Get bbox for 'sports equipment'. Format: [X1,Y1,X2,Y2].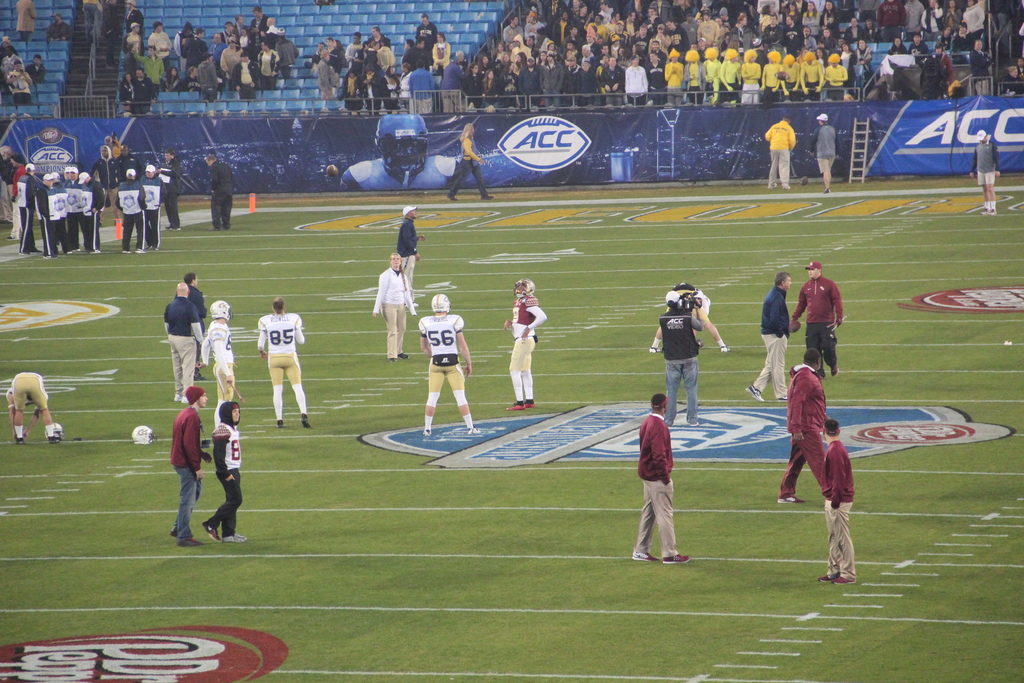
[206,297,232,322].
